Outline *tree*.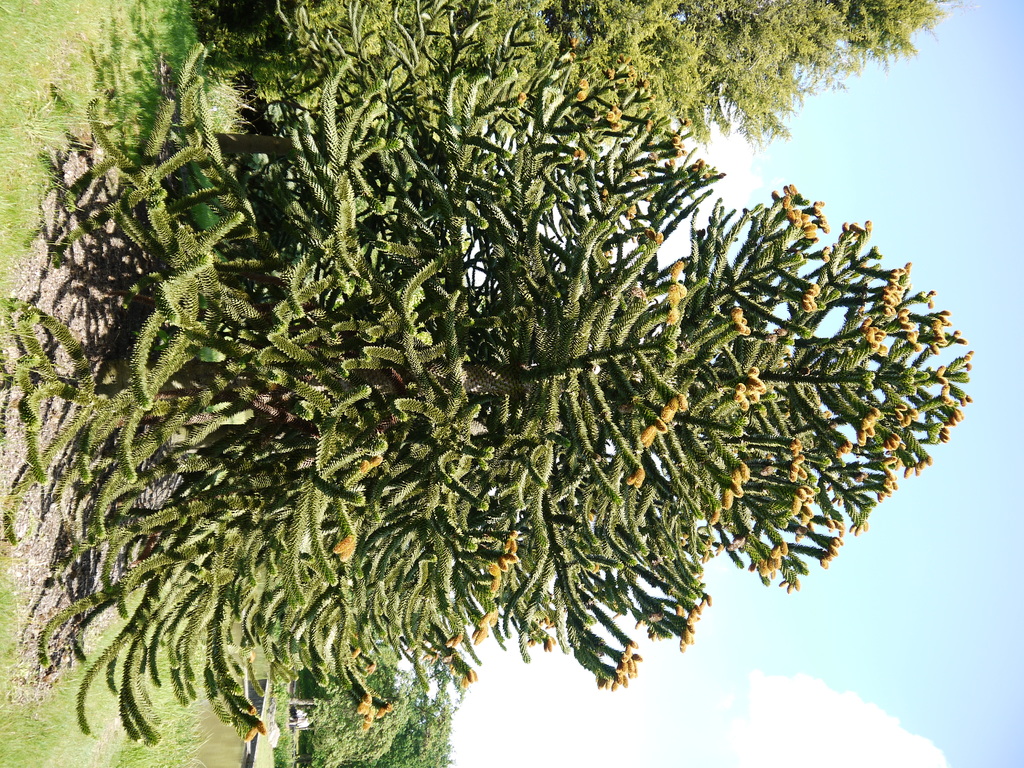
Outline: bbox(12, 0, 918, 721).
